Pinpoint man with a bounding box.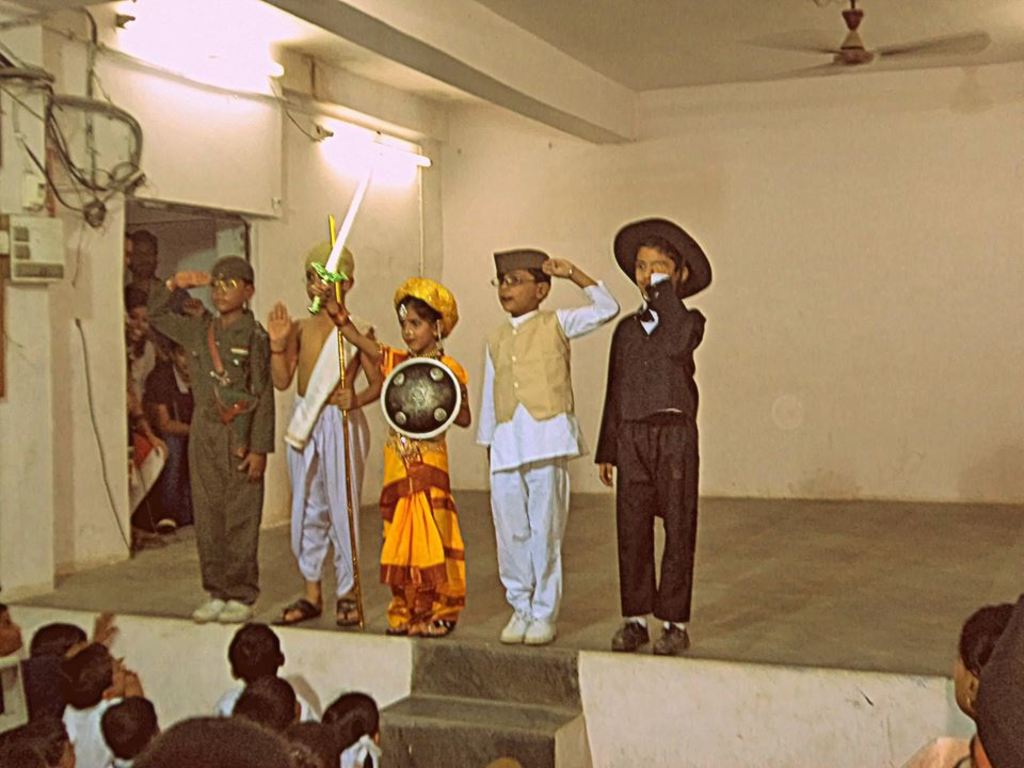
l=129, t=231, r=174, b=313.
